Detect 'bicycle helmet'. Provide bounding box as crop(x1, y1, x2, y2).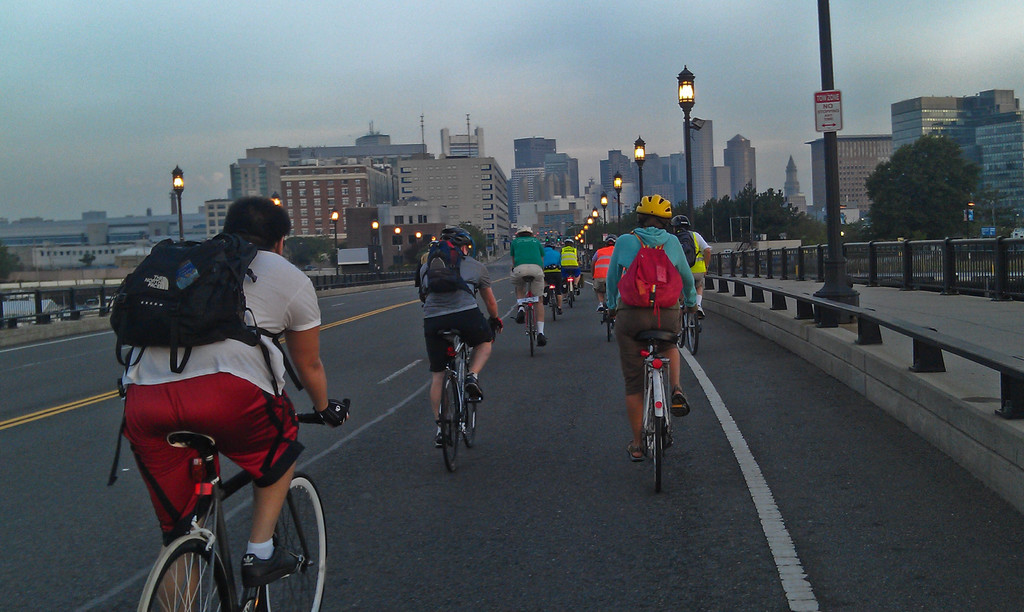
crop(637, 193, 674, 220).
